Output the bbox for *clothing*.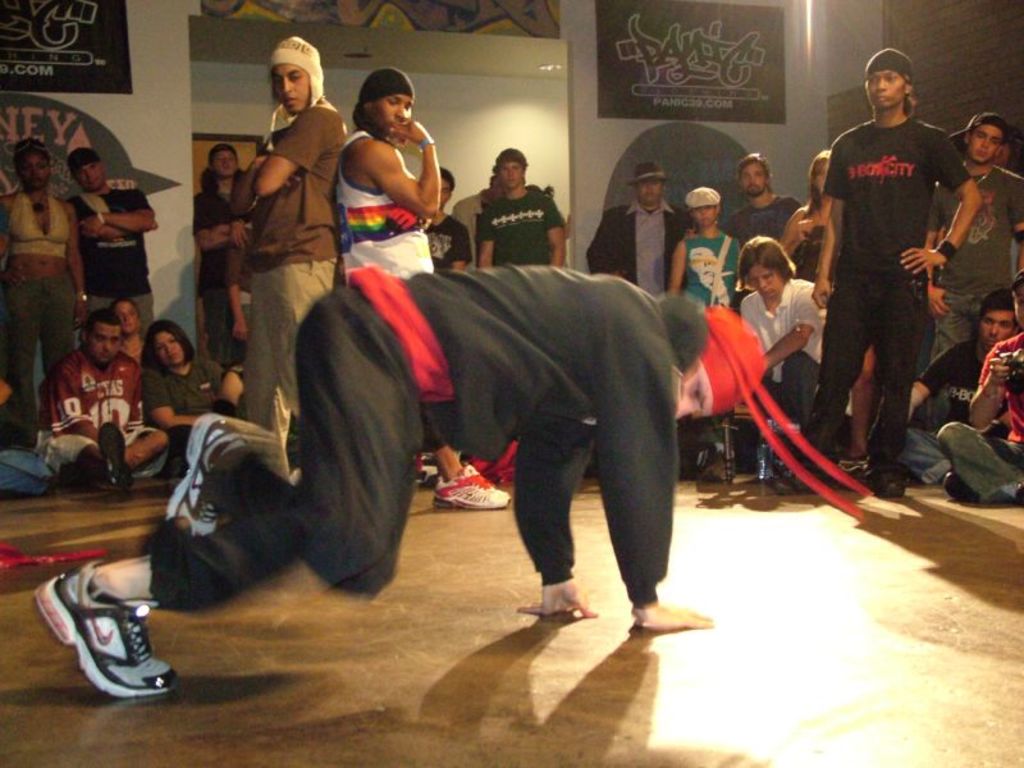
<bbox>246, 256, 342, 447</bbox>.
